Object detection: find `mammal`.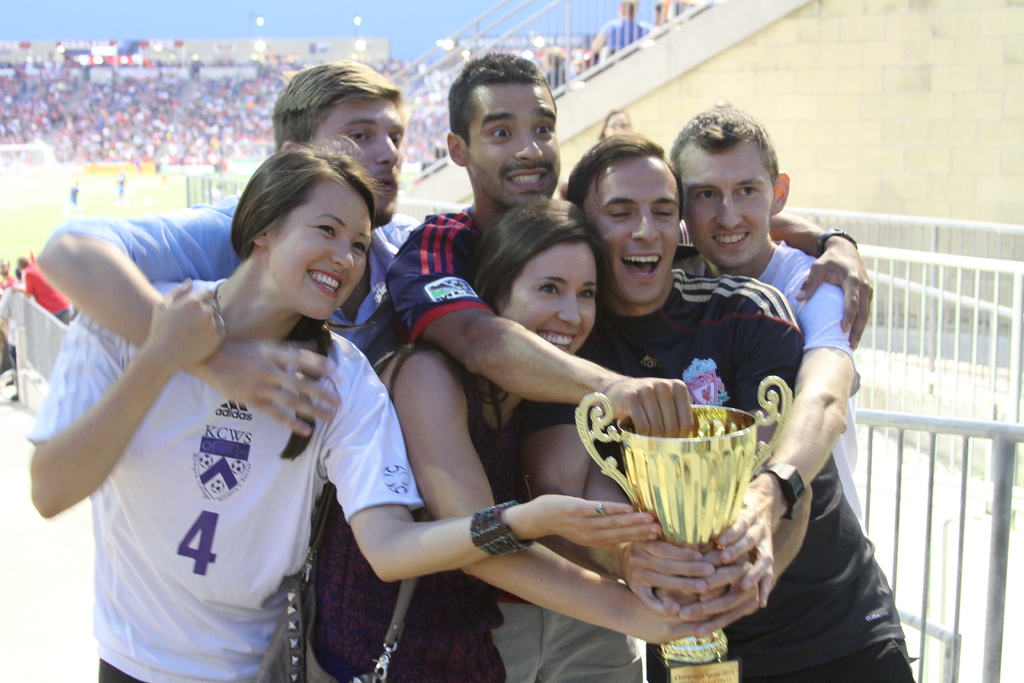
[x1=541, y1=43, x2=581, y2=85].
